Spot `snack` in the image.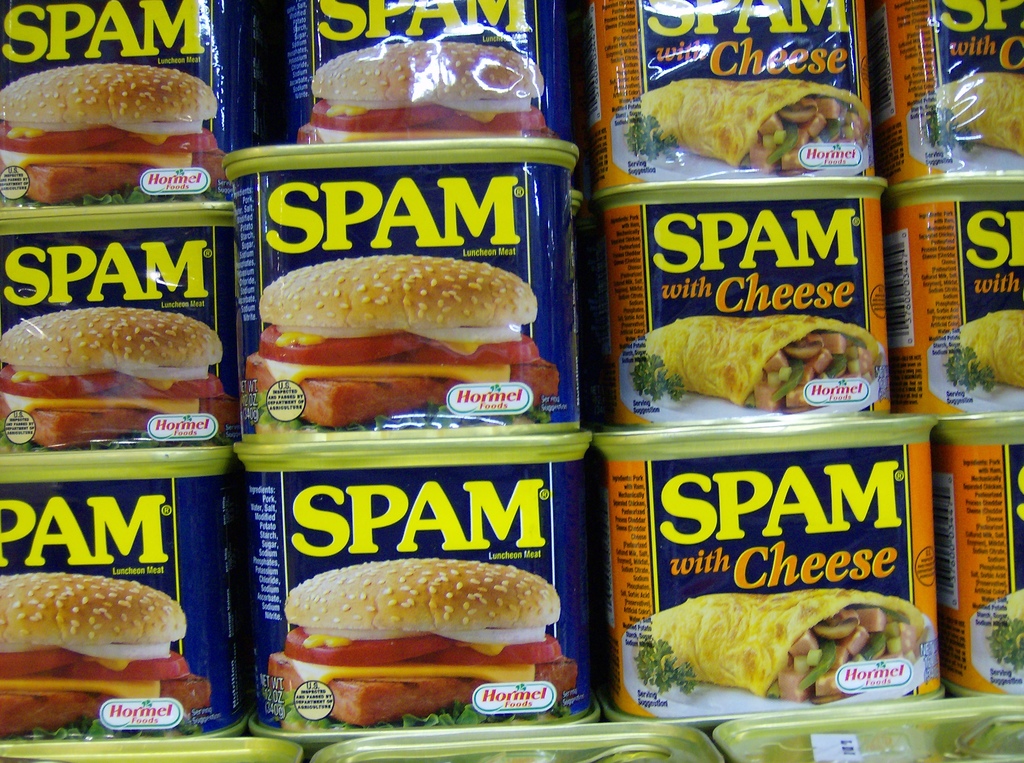
`snack` found at x1=246 y1=252 x2=559 y2=431.
